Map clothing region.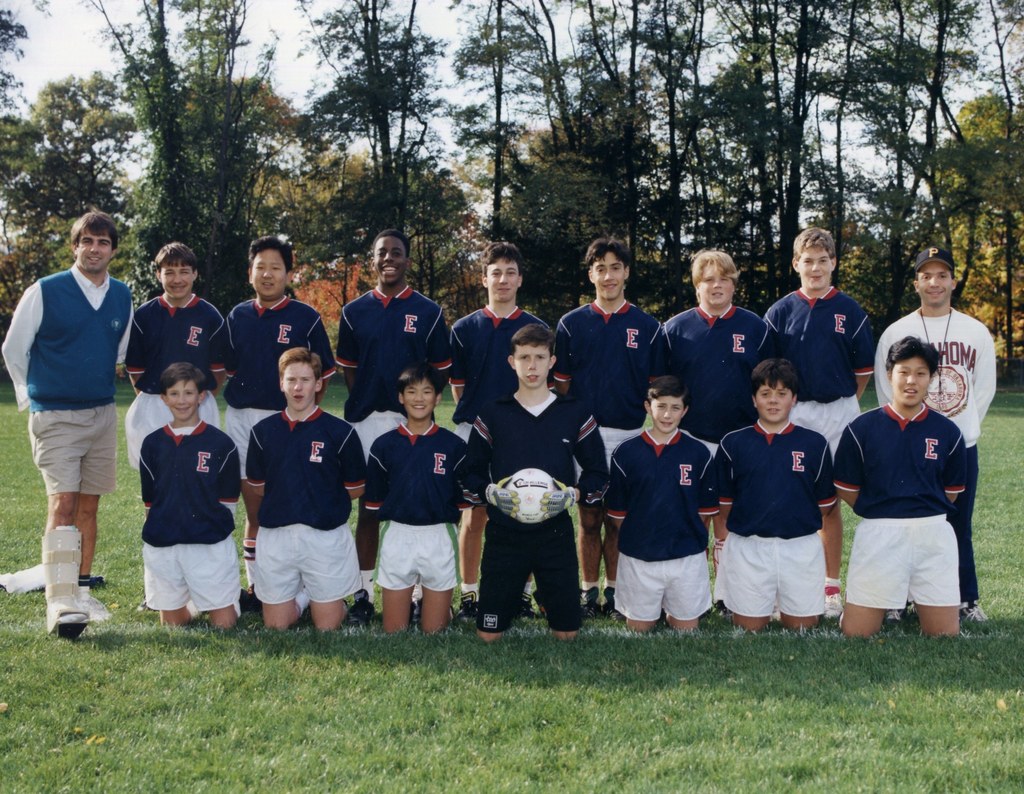
Mapped to region(456, 308, 550, 388).
